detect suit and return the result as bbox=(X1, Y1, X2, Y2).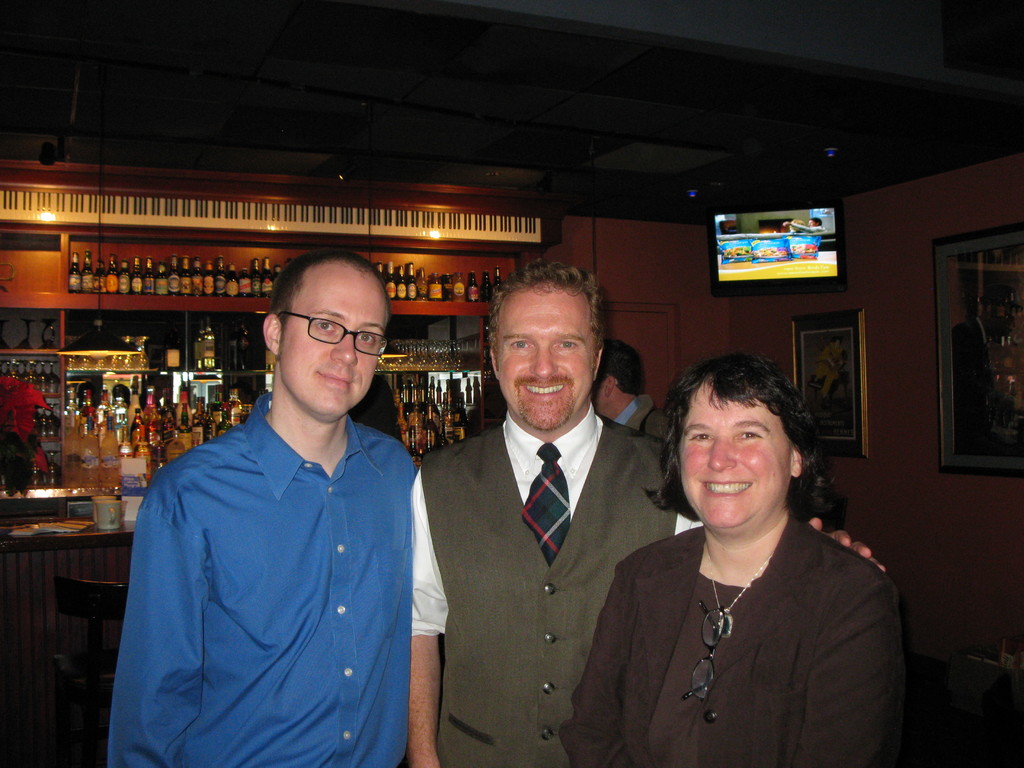
bbox=(426, 312, 678, 758).
